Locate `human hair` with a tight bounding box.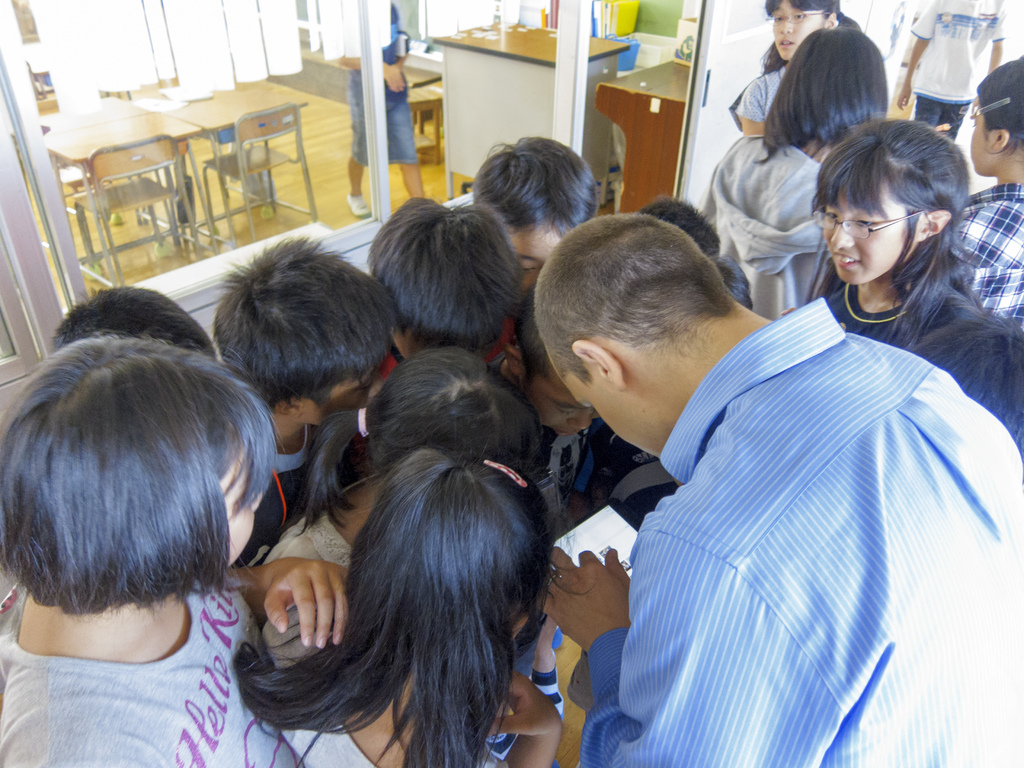
bbox=[472, 132, 596, 237].
